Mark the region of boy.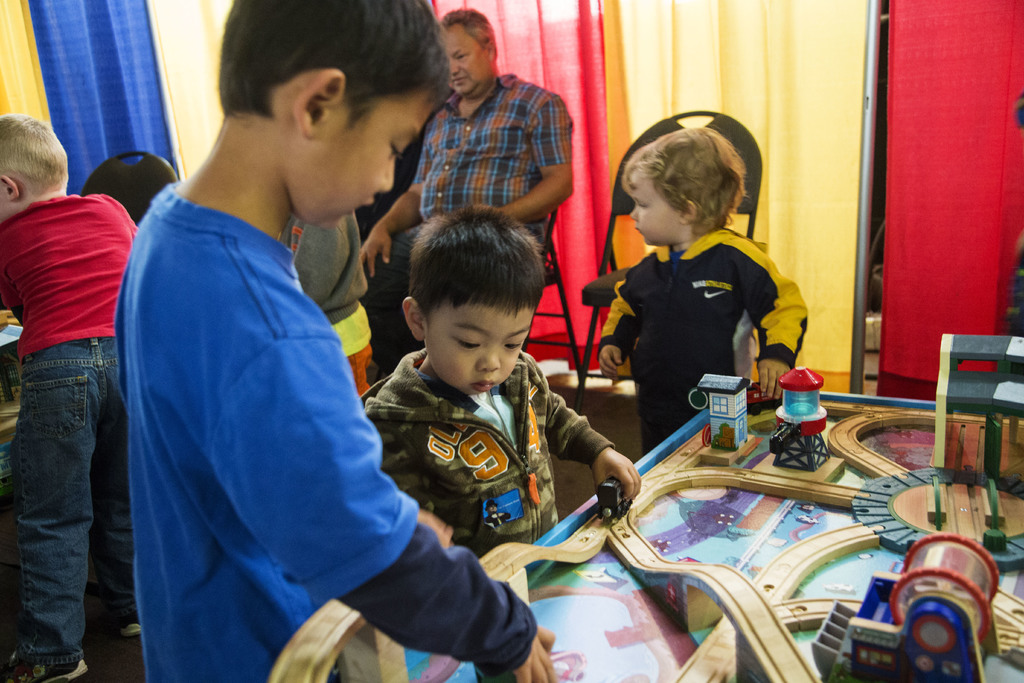
Region: Rect(328, 193, 633, 571).
